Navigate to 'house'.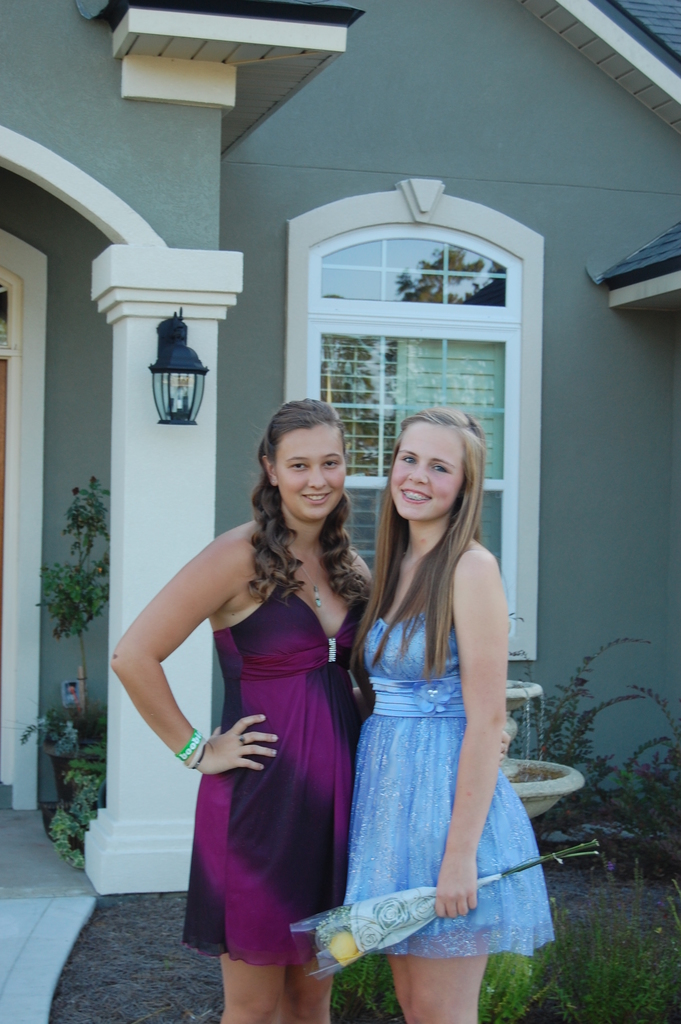
Navigation target: {"left": 0, "top": 0, "right": 680, "bottom": 895}.
